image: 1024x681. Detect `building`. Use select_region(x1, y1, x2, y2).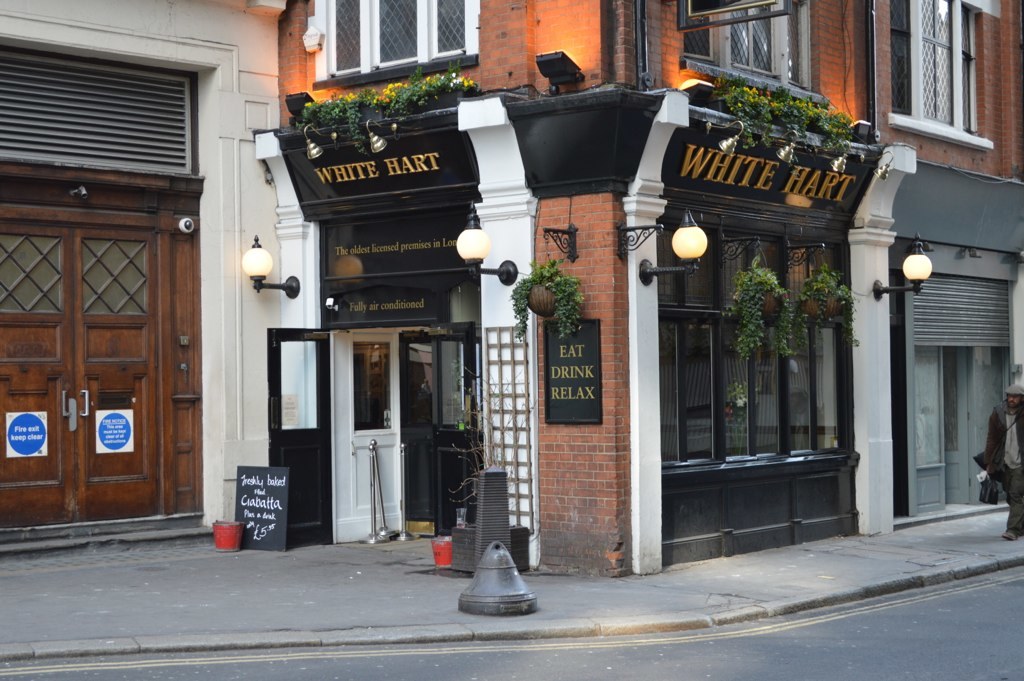
select_region(0, 0, 322, 548).
